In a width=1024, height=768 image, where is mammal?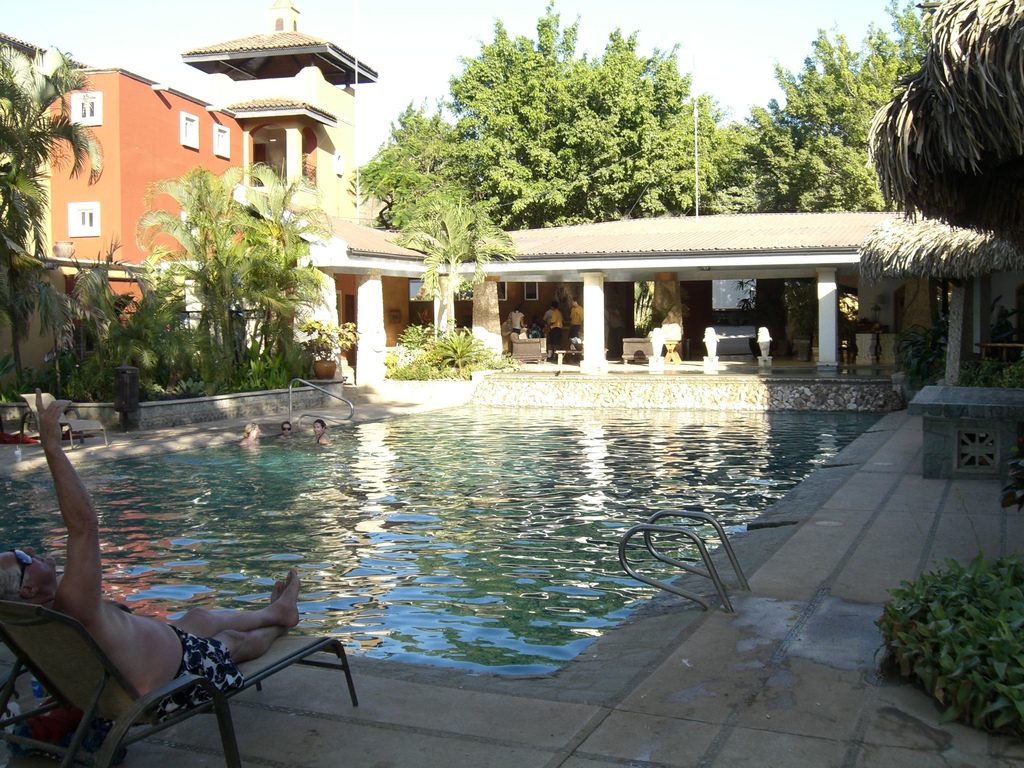
rect(549, 301, 562, 354).
